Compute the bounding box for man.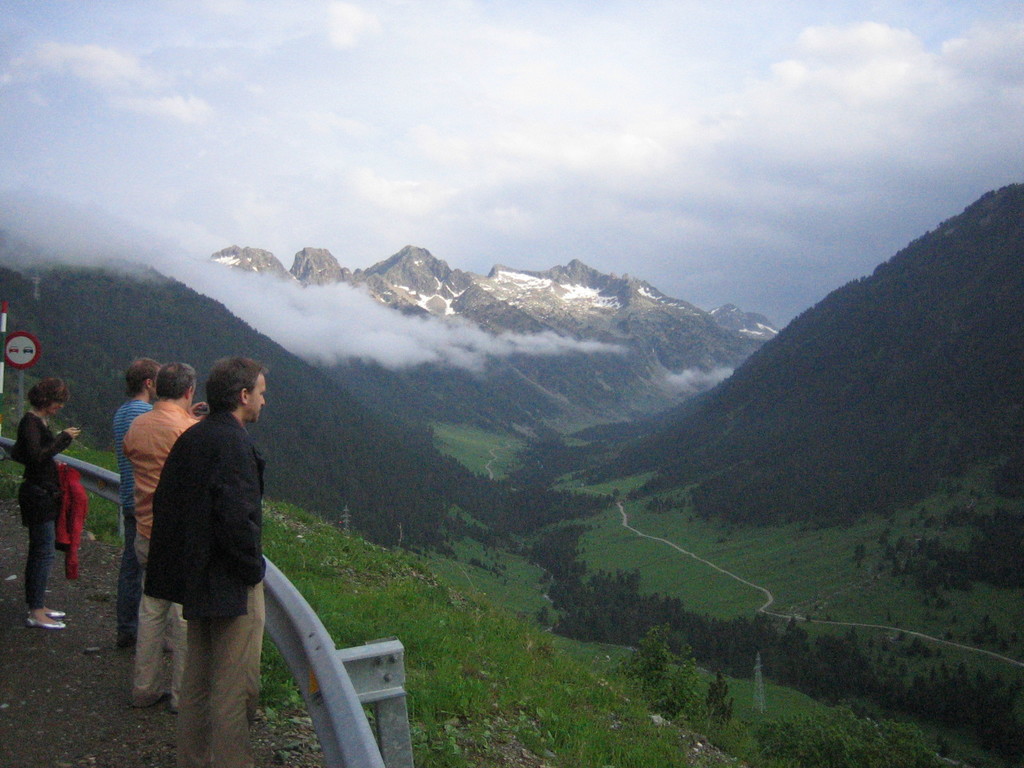
locate(122, 356, 157, 613).
